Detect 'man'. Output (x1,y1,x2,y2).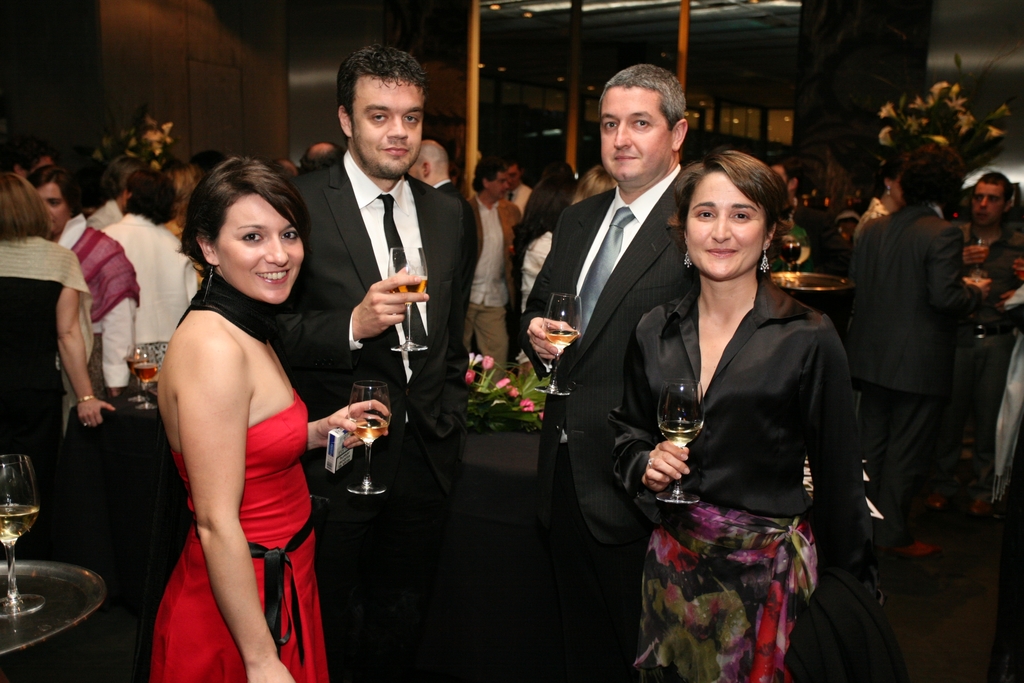
(25,168,142,399).
